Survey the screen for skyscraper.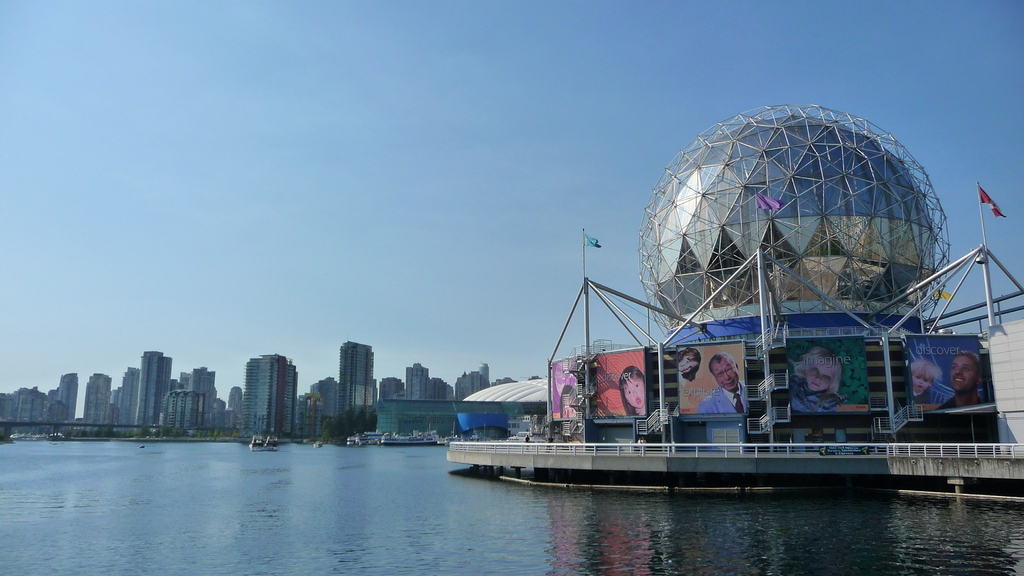
Survey found: {"left": 184, "top": 360, "right": 220, "bottom": 433}.
